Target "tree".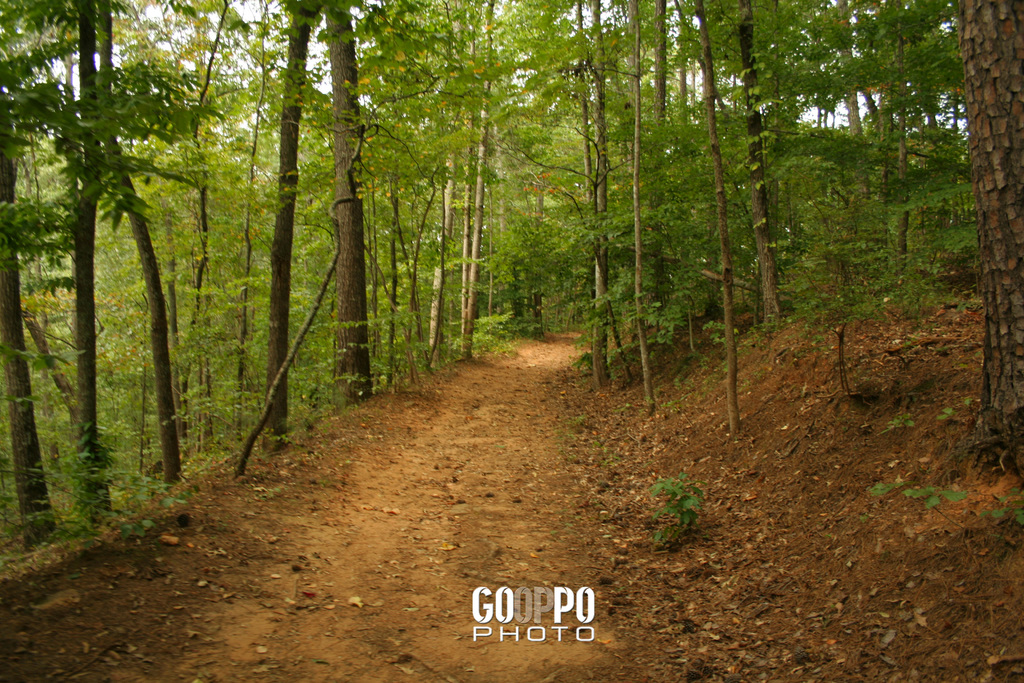
Target region: (left=314, top=0, right=367, bottom=407).
